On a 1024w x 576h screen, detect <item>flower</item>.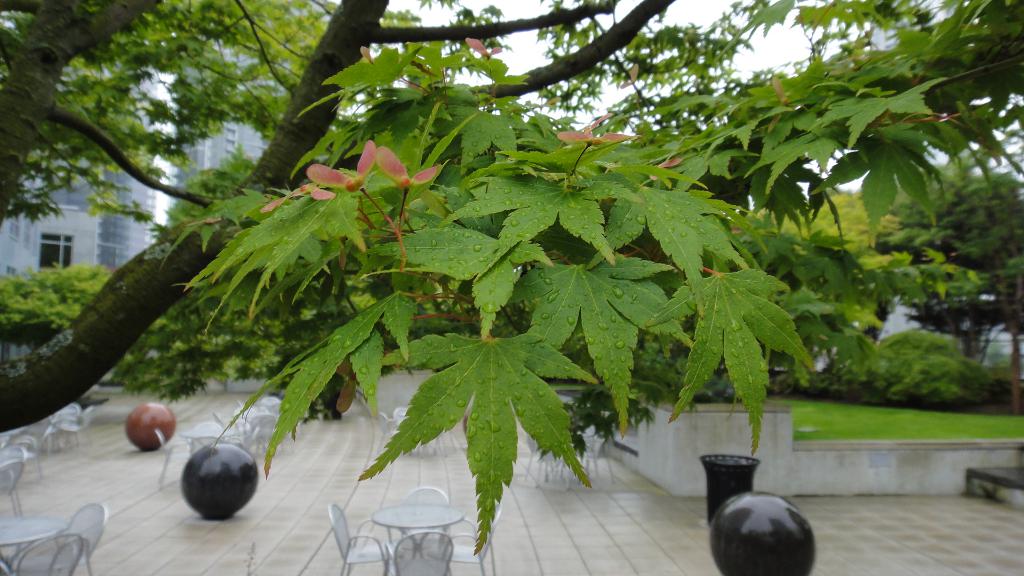
(left=356, top=46, right=371, bottom=65).
